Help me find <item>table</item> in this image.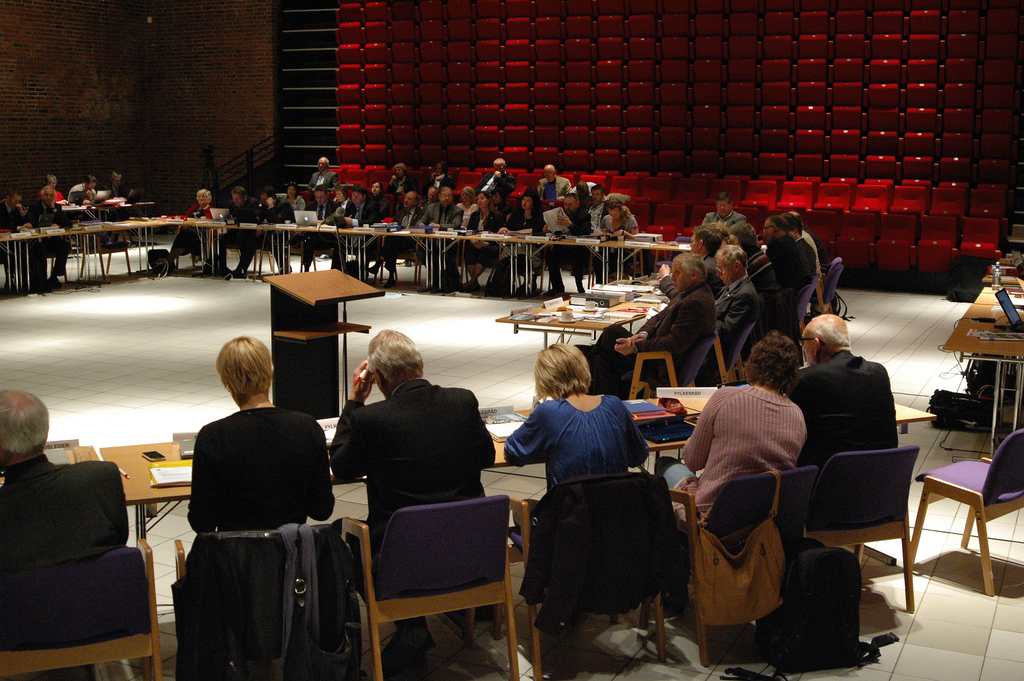
Found it: pyautogui.locateOnScreen(260, 266, 388, 420).
